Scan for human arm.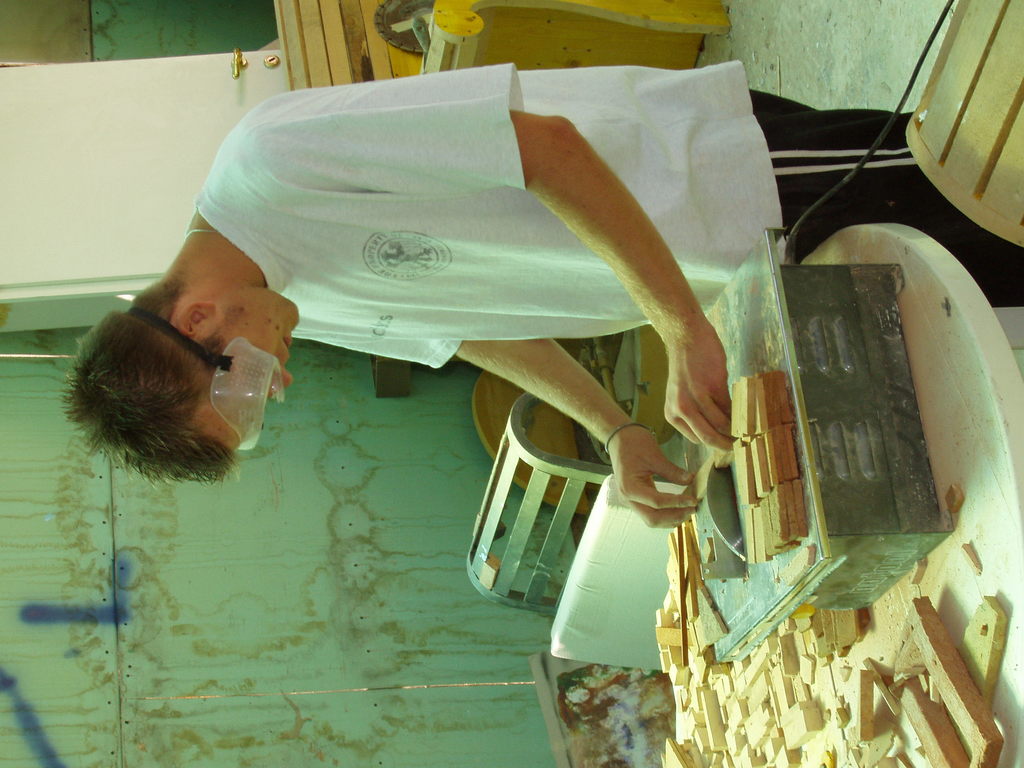
Scan result: [298,333,694,534].
